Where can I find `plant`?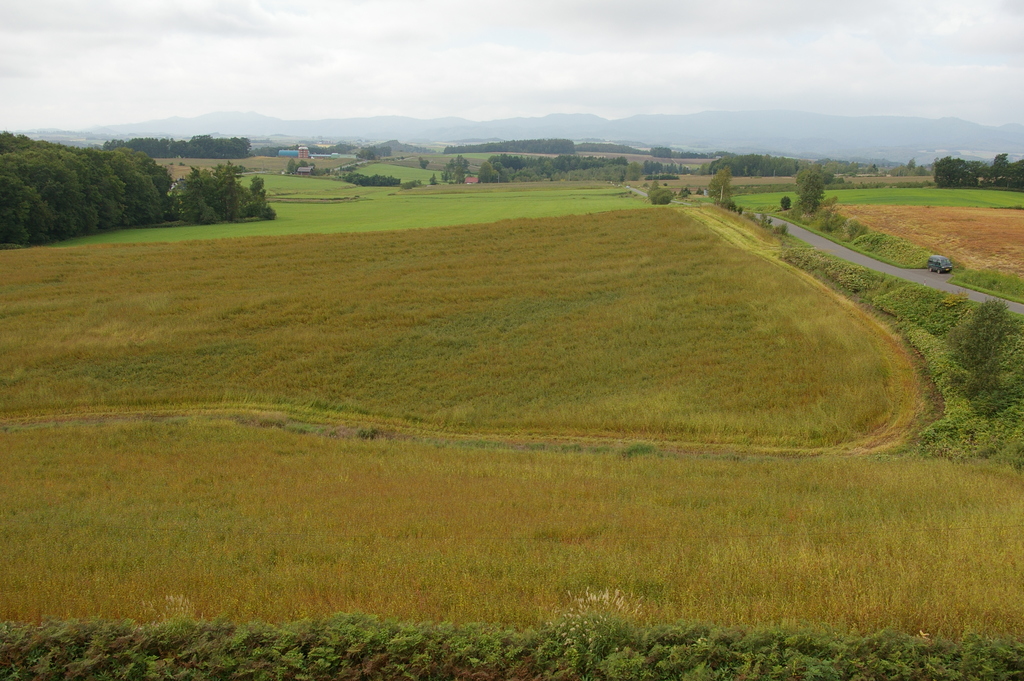
You can find it at crop(544, 587, 646, 658).
